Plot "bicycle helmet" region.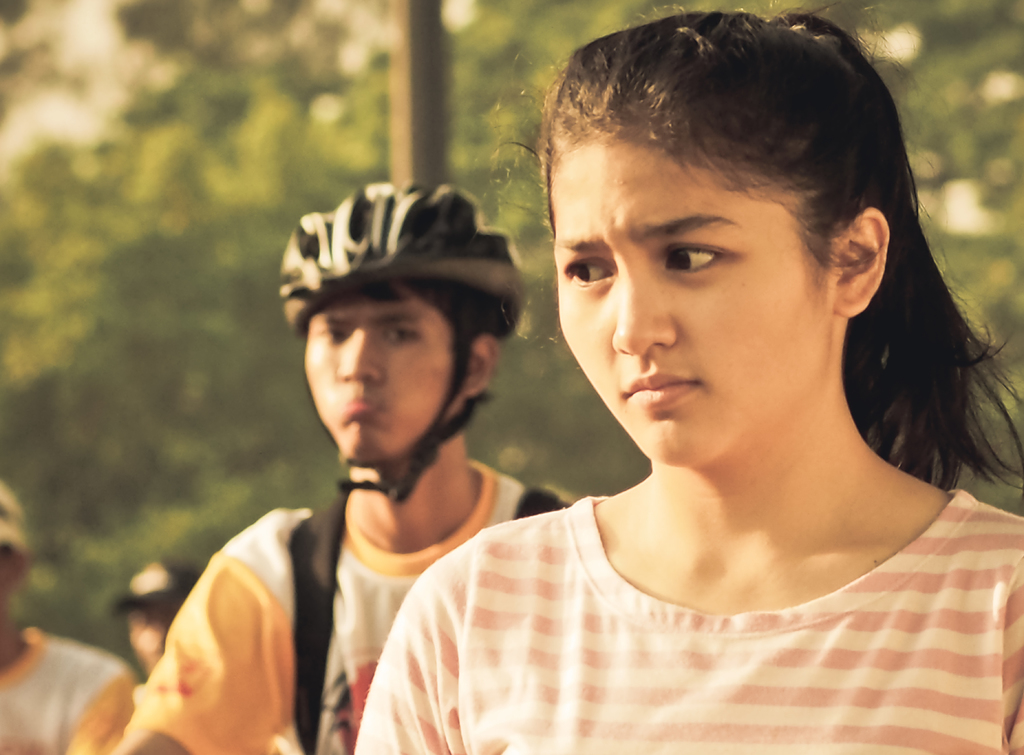
Plotted at box=[280, 181, 530, 493].
